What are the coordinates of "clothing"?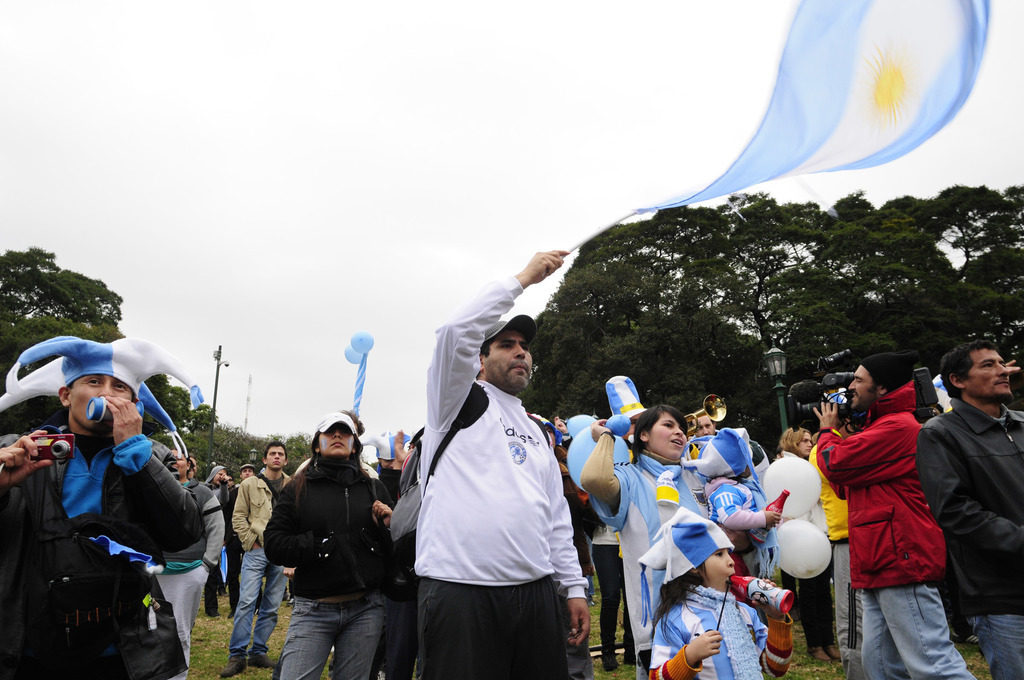
region(591, 528, 637, 668).
